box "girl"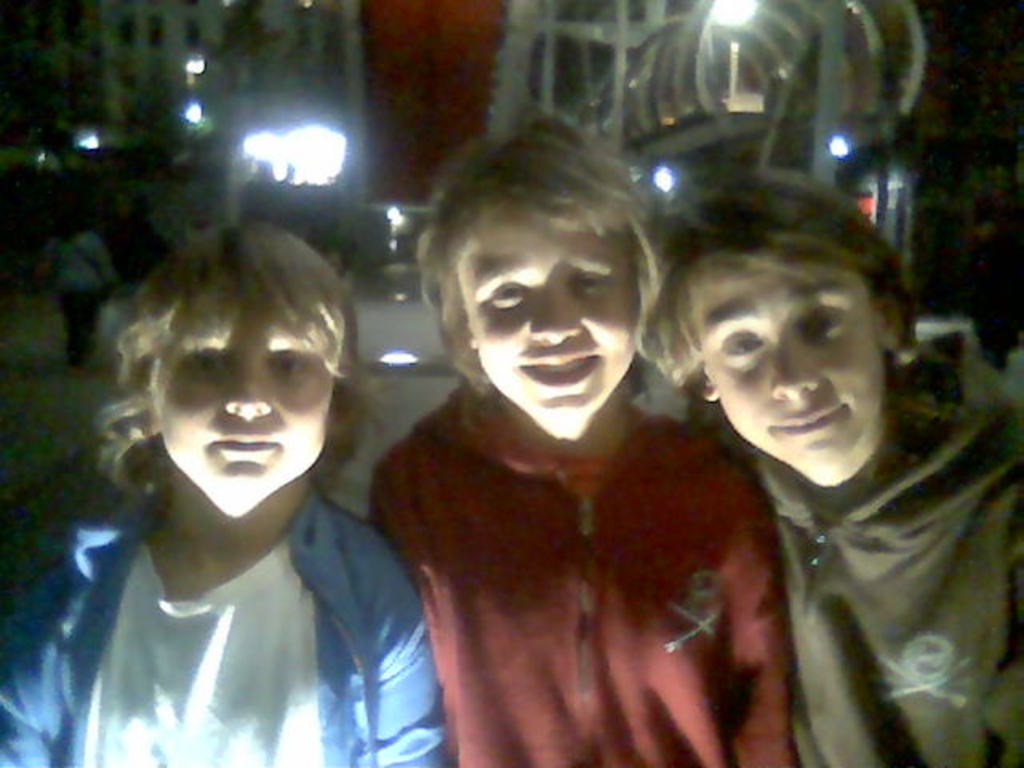
select_region(0, 214, 443, 766)
